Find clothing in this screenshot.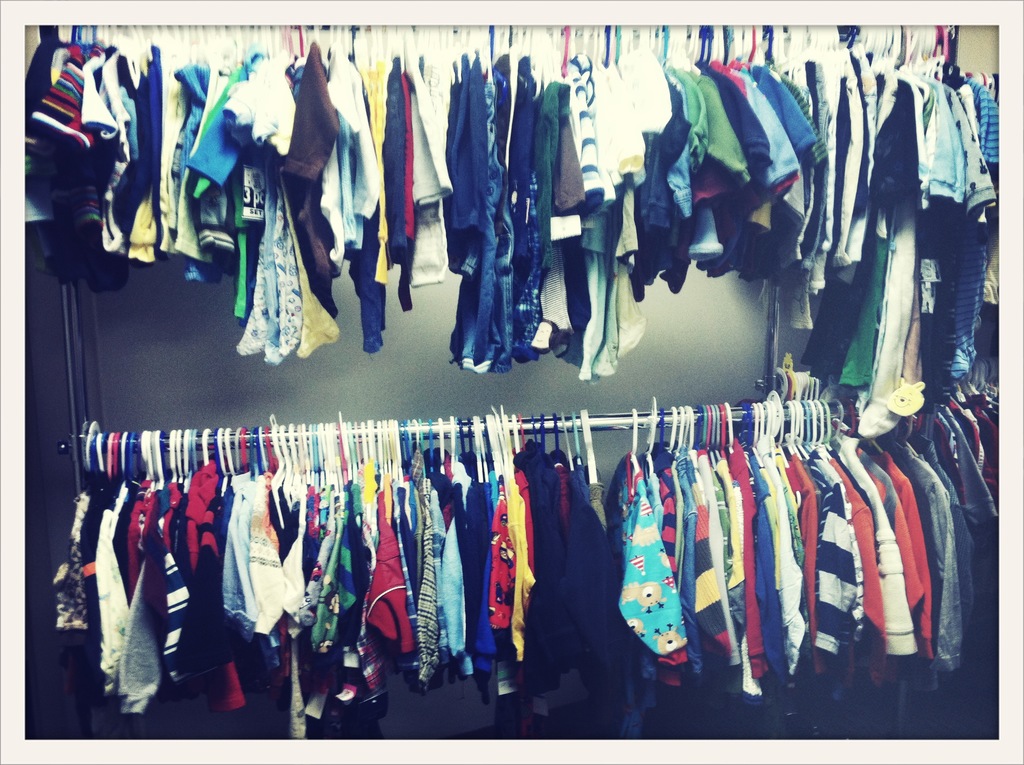
The bounding box for clothing is Rect(605, 452, 690, 654).
